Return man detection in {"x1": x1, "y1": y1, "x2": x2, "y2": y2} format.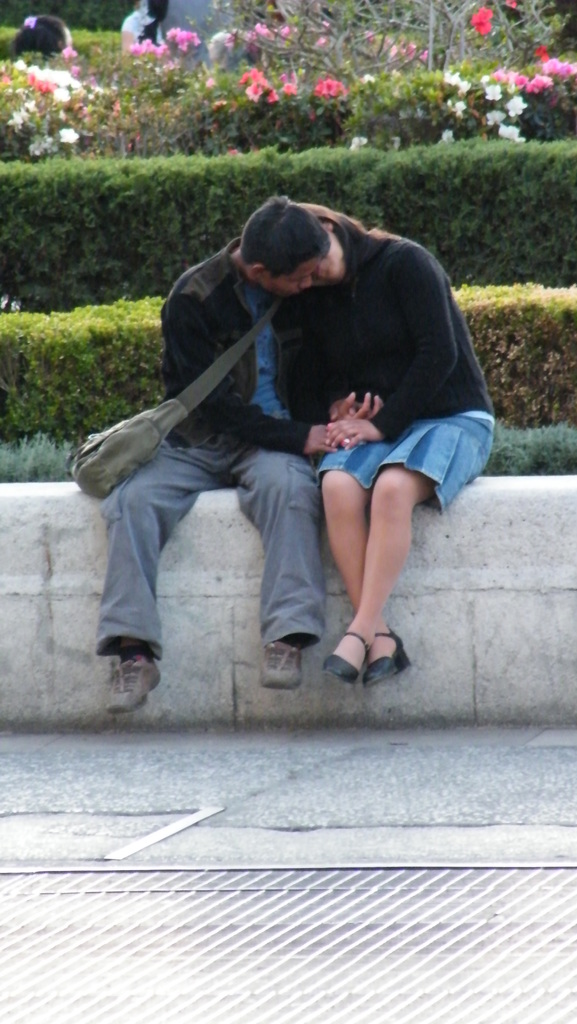
{"x1": 82, "y1": 207, "x2": 355, "y2": 707}.
